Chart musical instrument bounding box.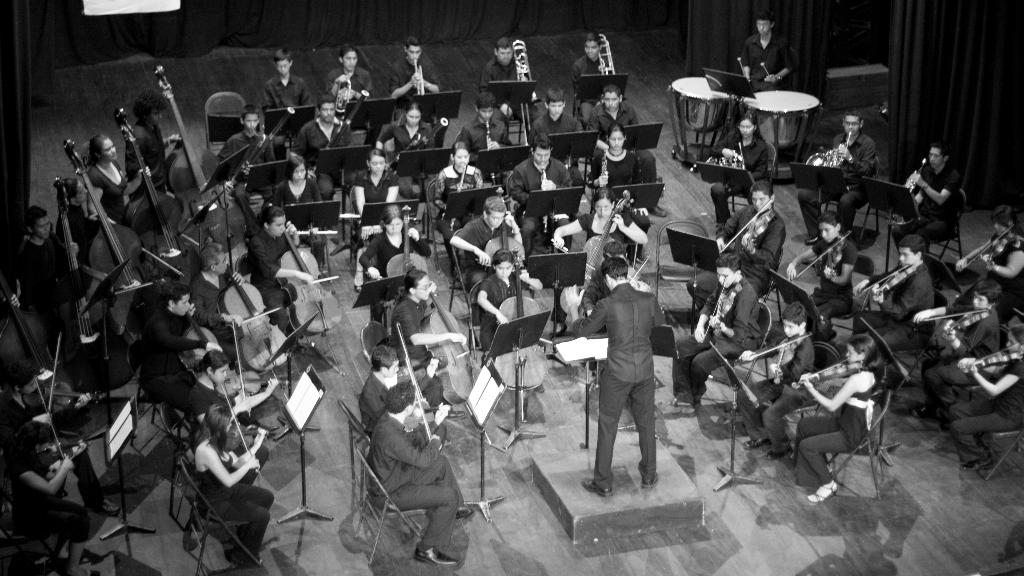
Charted: rect(788, 348, 860, 398).
